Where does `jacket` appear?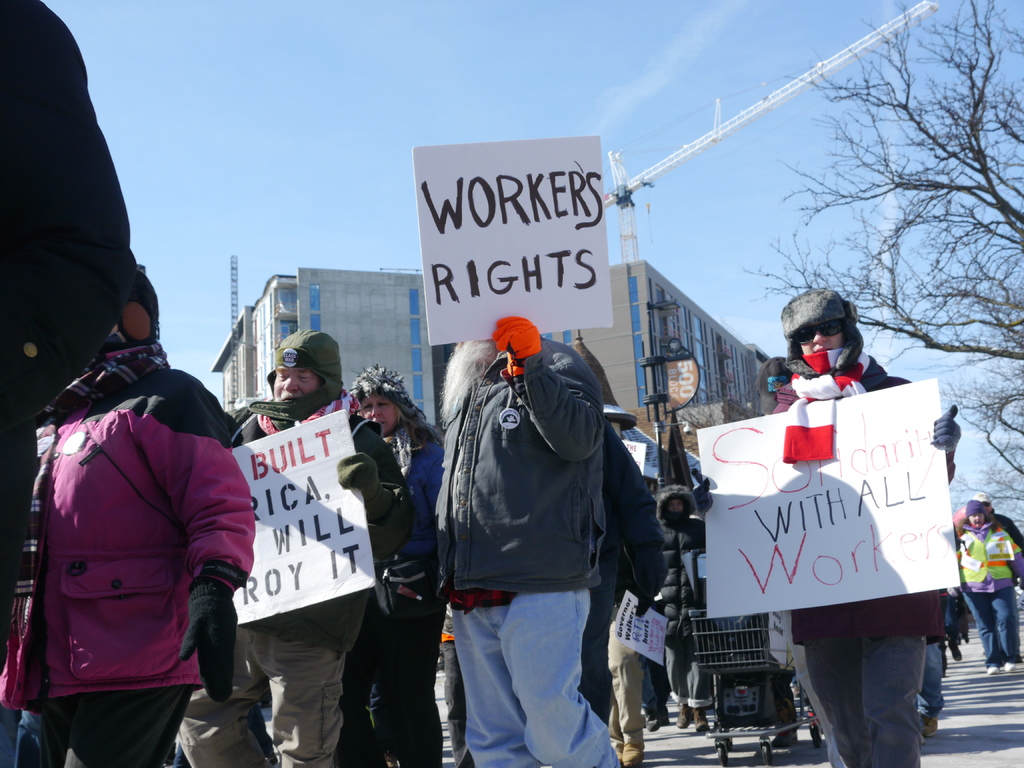
Appears at detection(0, 342, 257, 714).
